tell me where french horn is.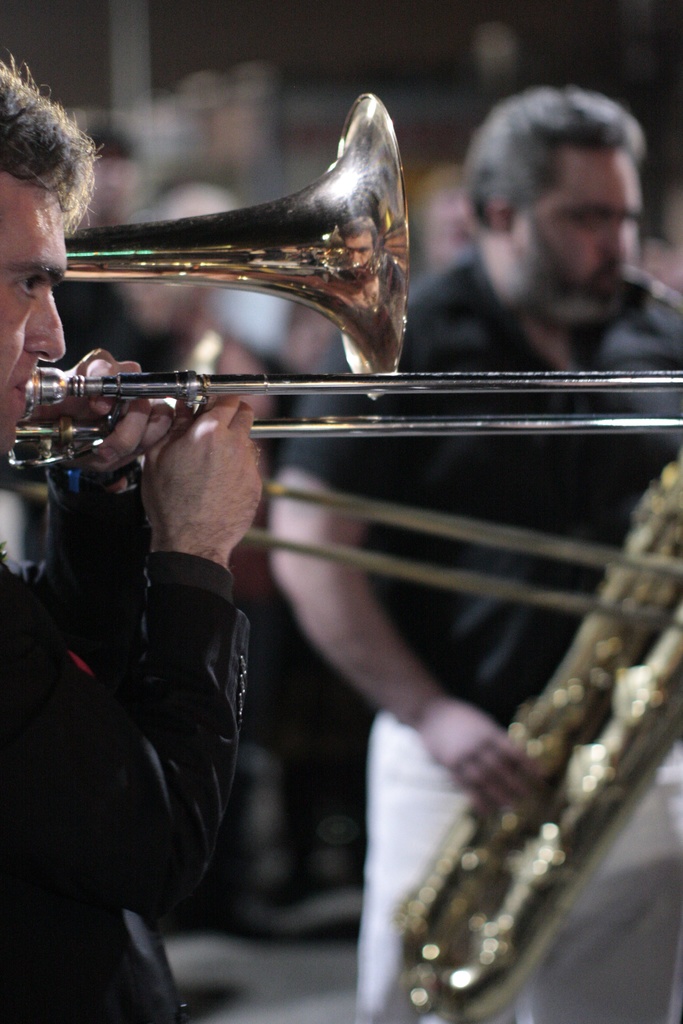
french horn is at 390, 258, 682, 1023.
